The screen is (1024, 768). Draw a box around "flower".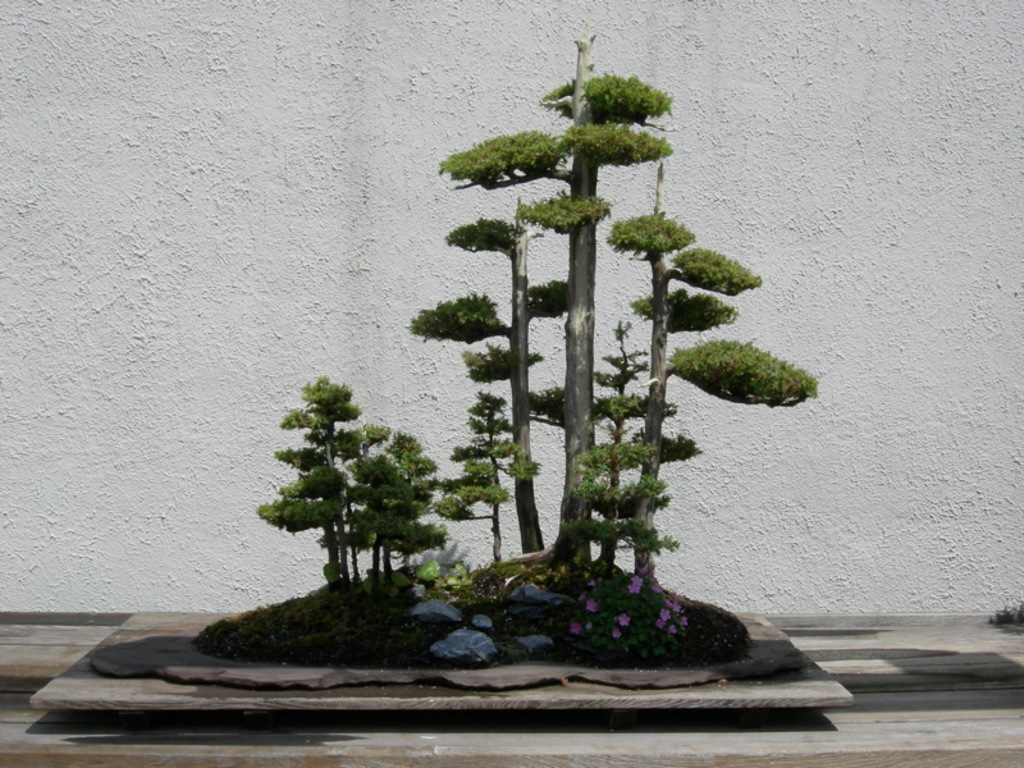
region(588, 596, 596, 612).
